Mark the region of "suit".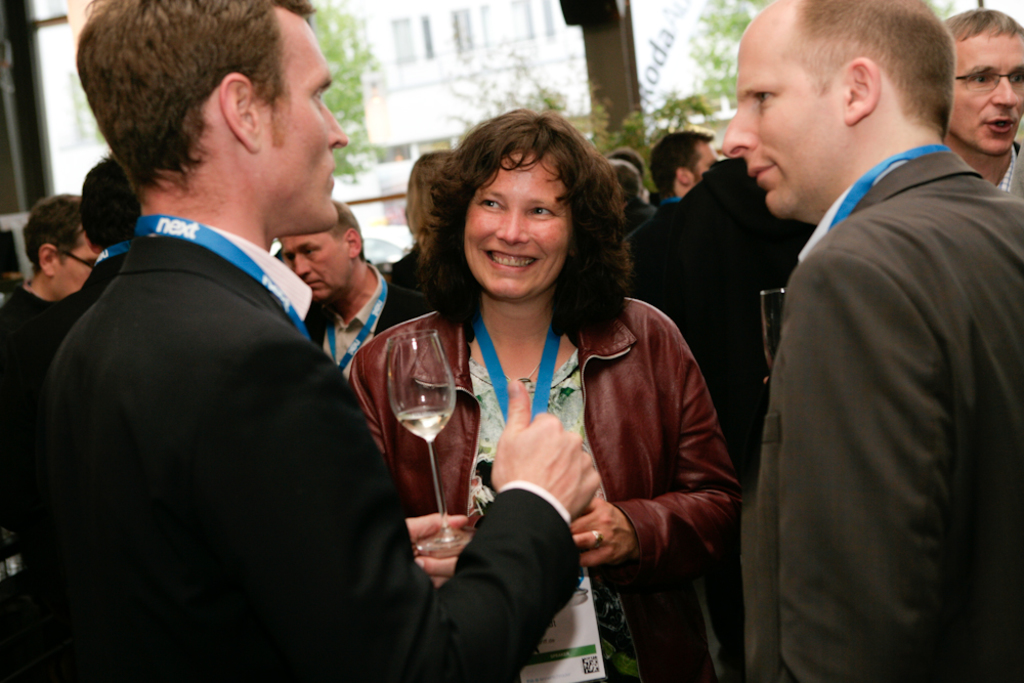
Region: bbox(29, 117, 417, 664).
